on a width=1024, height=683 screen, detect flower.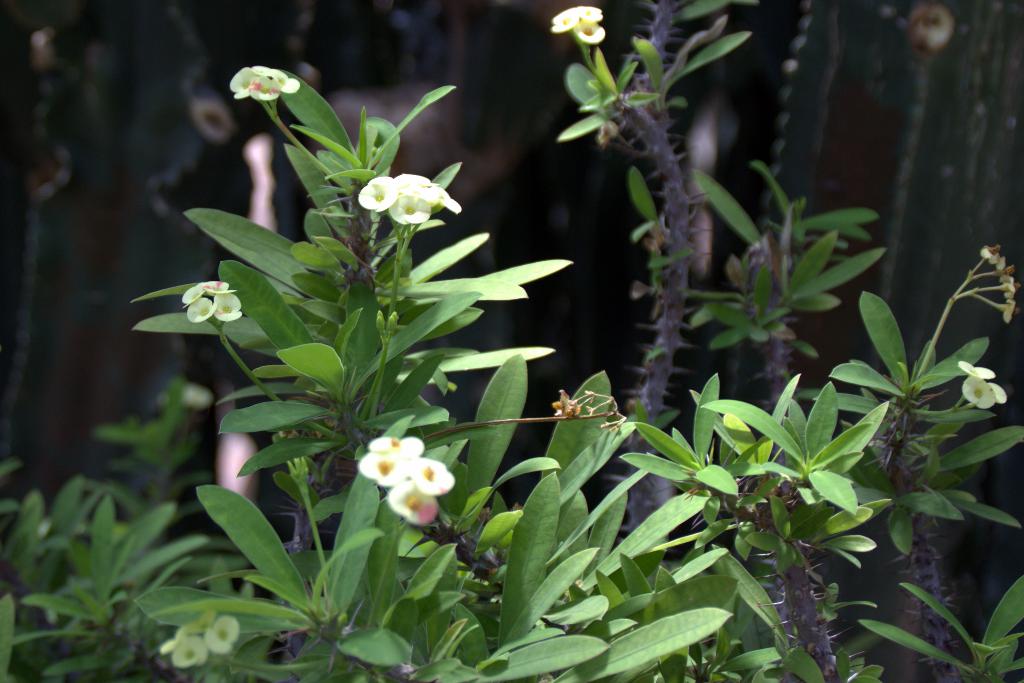
(955,359,1007,406).
